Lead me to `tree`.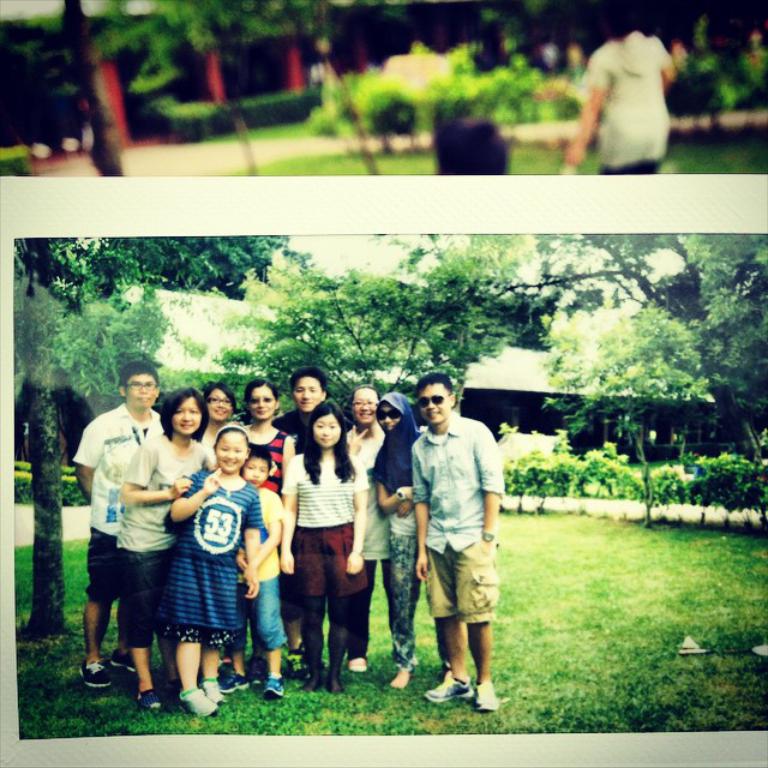
Lead to {"left": 5, "top": 229, "right": 287, "bottom": 643}.
